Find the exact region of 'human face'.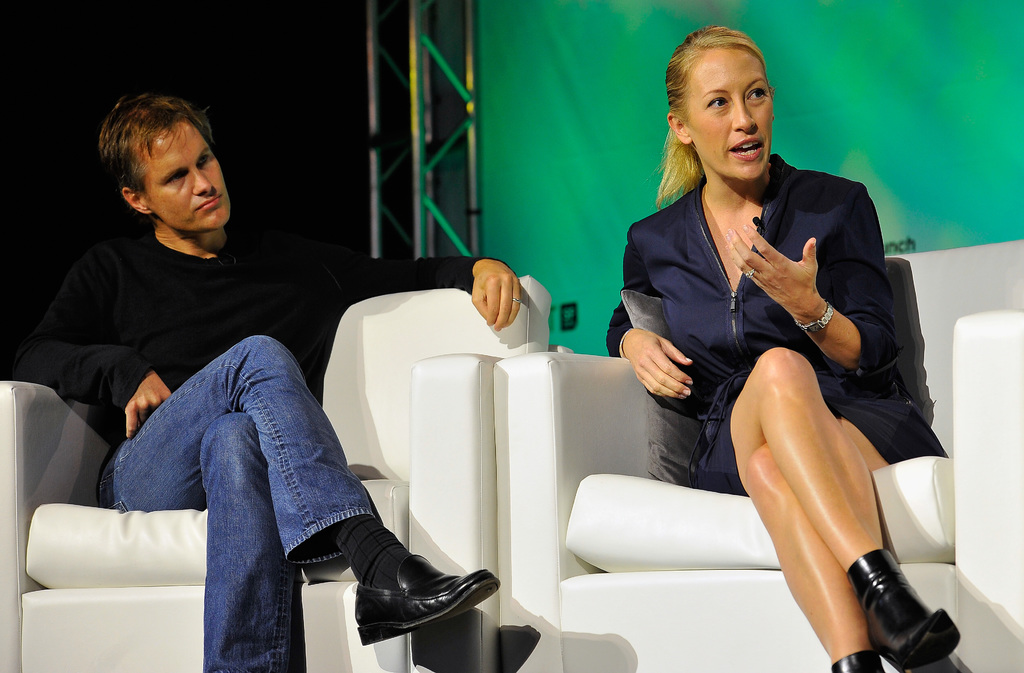
Exact region: pyautogui.locateOnScreen(141, 125, 234, 237).
